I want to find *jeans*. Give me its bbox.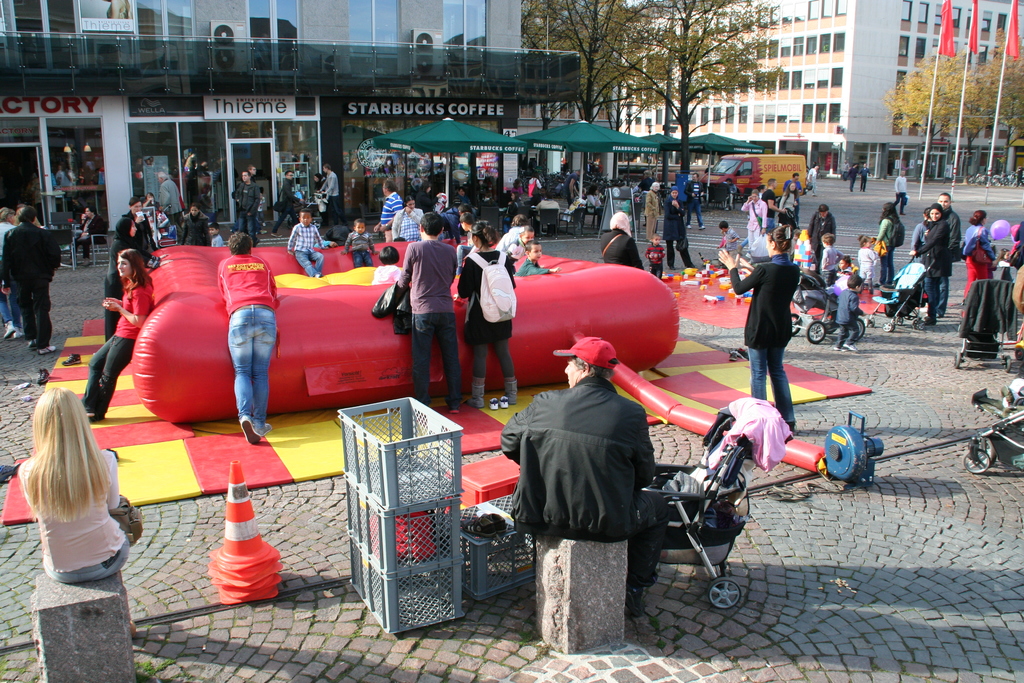
41/539/122/595.
